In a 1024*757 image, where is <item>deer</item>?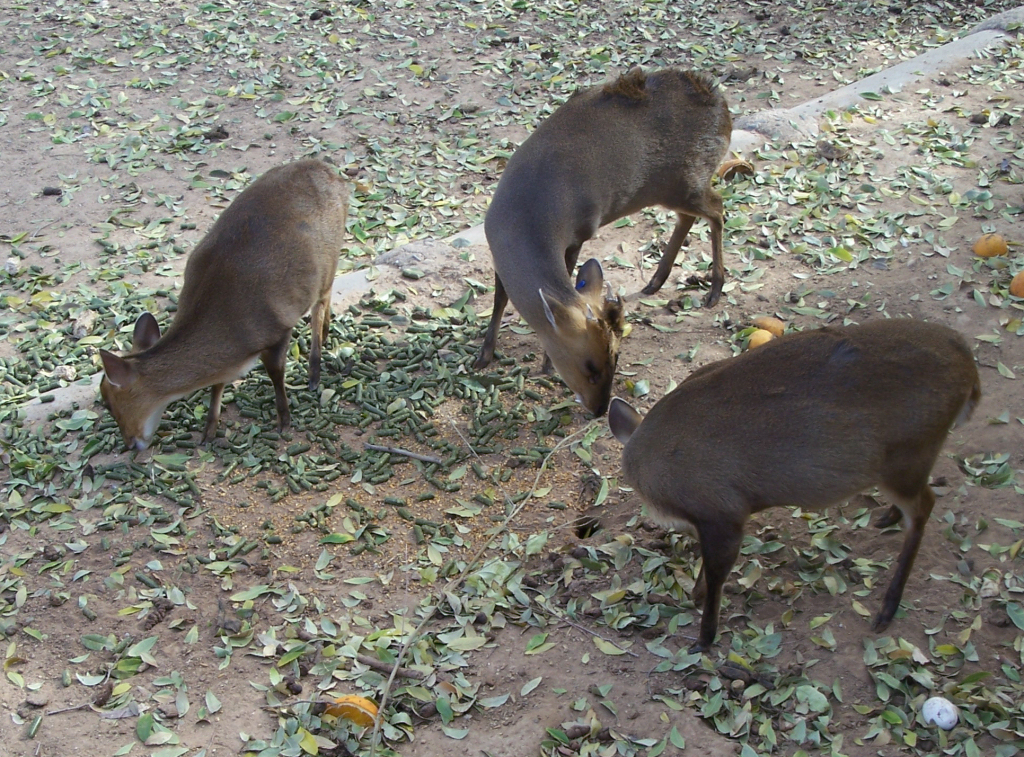
x1=472, y1=65, x2=732, y2=417.
